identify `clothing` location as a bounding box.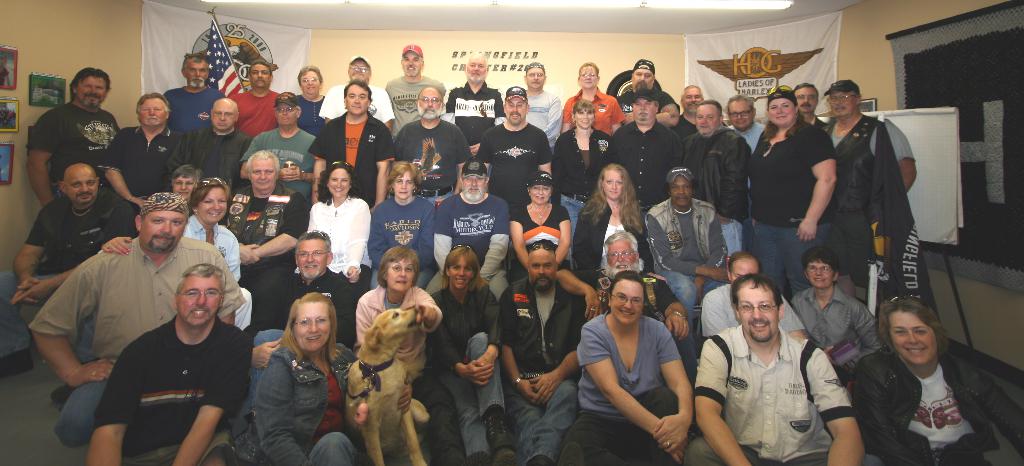
575, 264, 698, 389.
